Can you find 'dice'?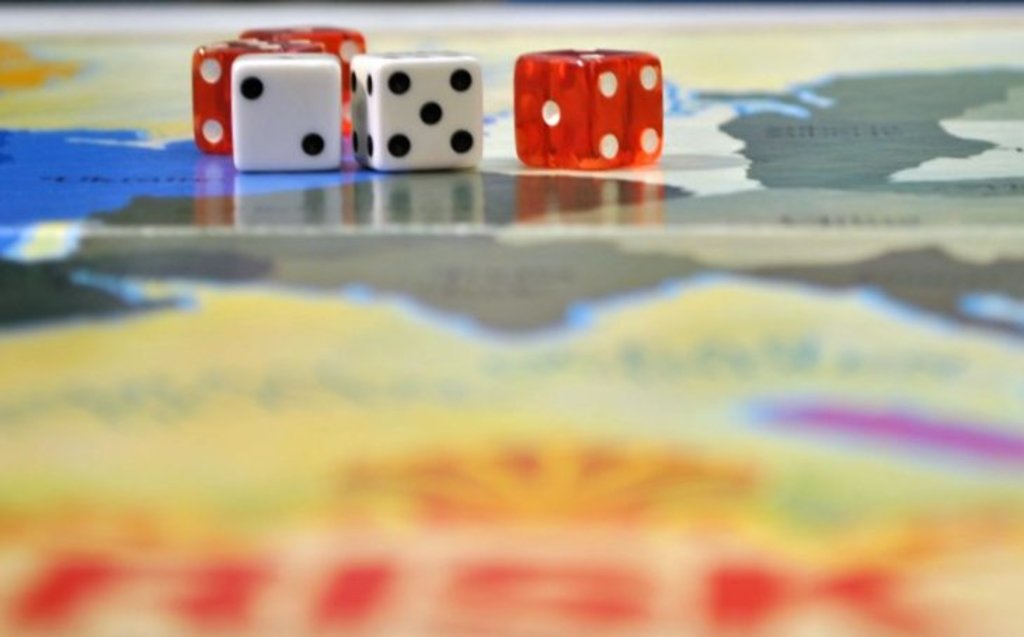
Yes, bounding box: <region>352, 42, 487, 171</region>.
